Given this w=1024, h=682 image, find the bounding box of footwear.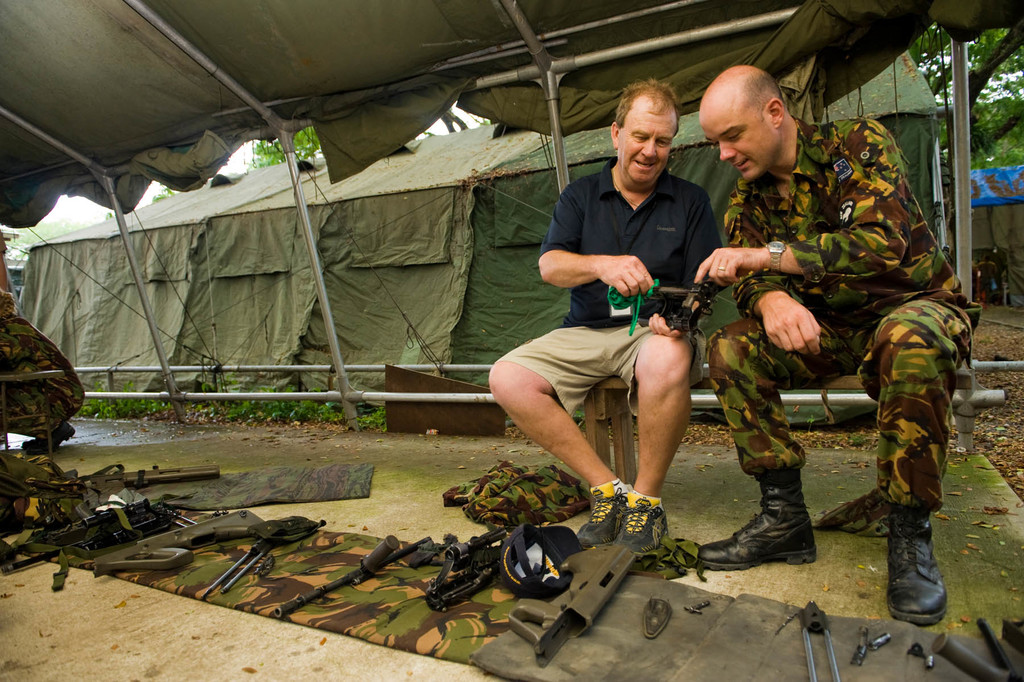
<box>577,476,625,544</box>.
